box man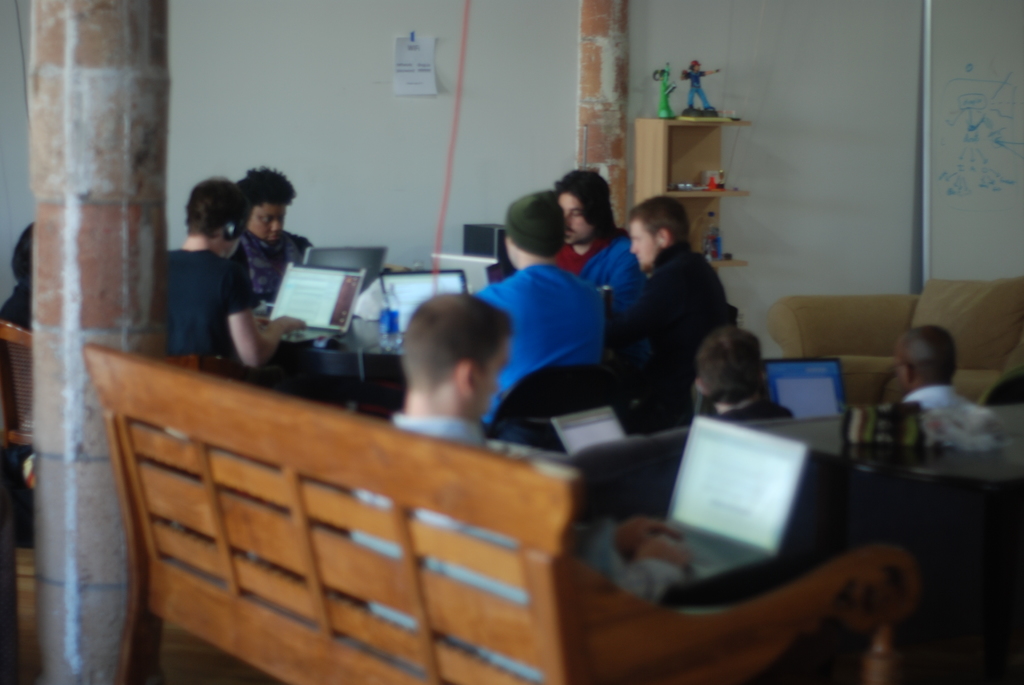
l=244, t=162, r=311, b=312
